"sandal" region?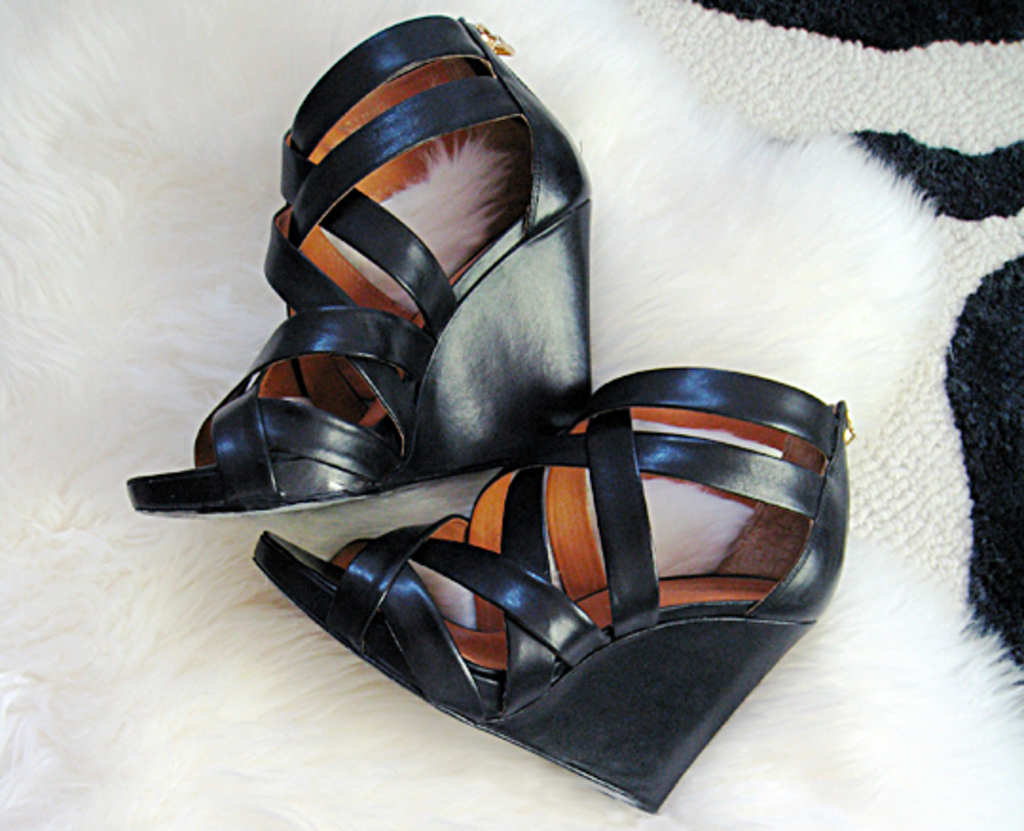
l=260, t=372, r=840, b=816
